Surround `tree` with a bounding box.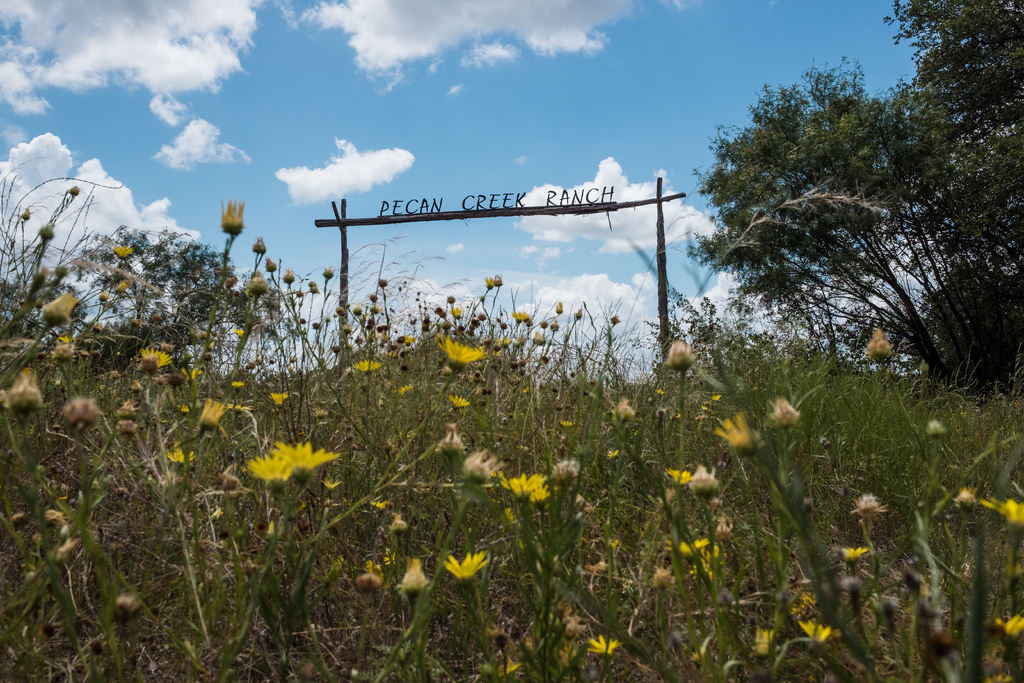
BBox(691, 47, 991, 437).
